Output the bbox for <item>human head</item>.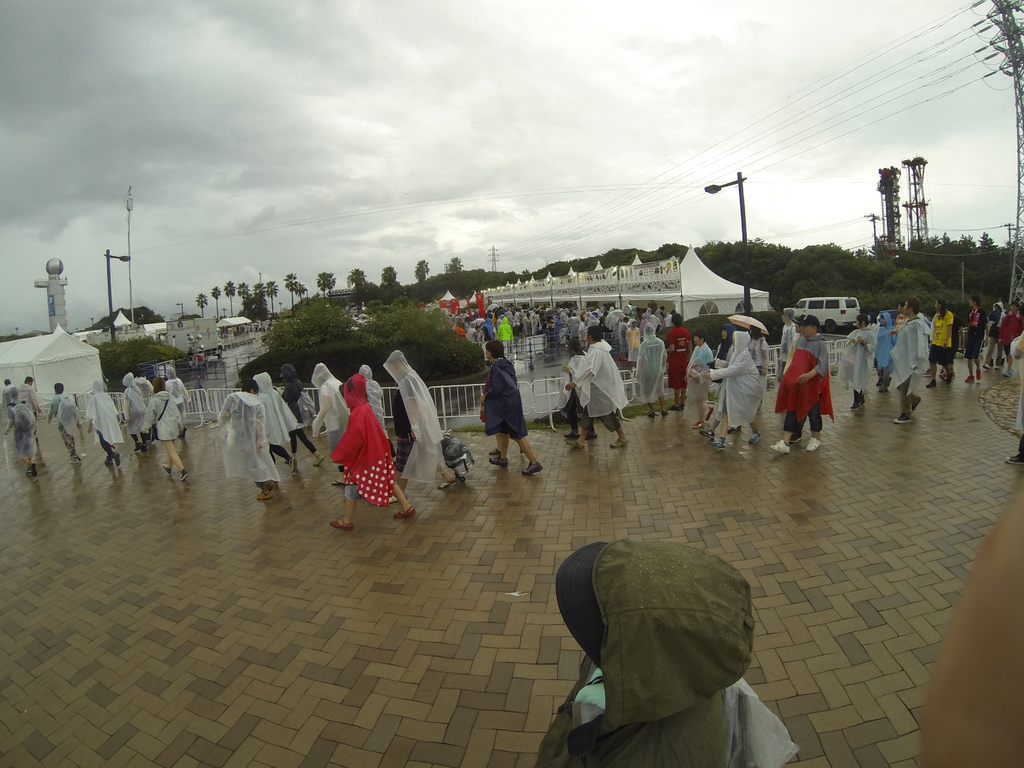
<bbox>280, 360, 296, 383</bbox>.
